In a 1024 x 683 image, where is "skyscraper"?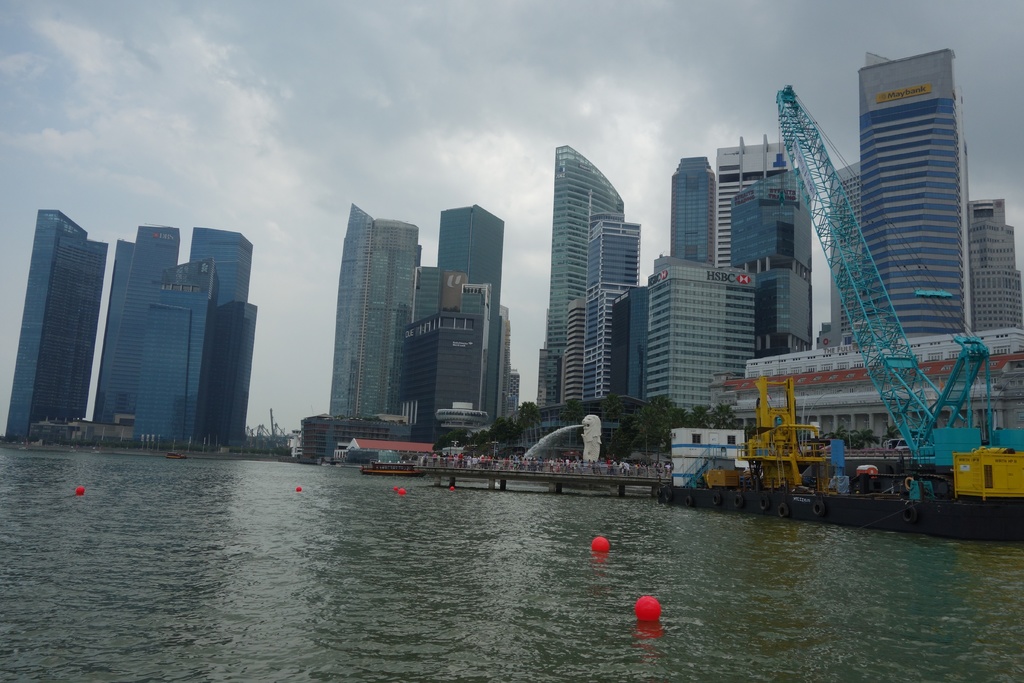
186/227/255/303.
